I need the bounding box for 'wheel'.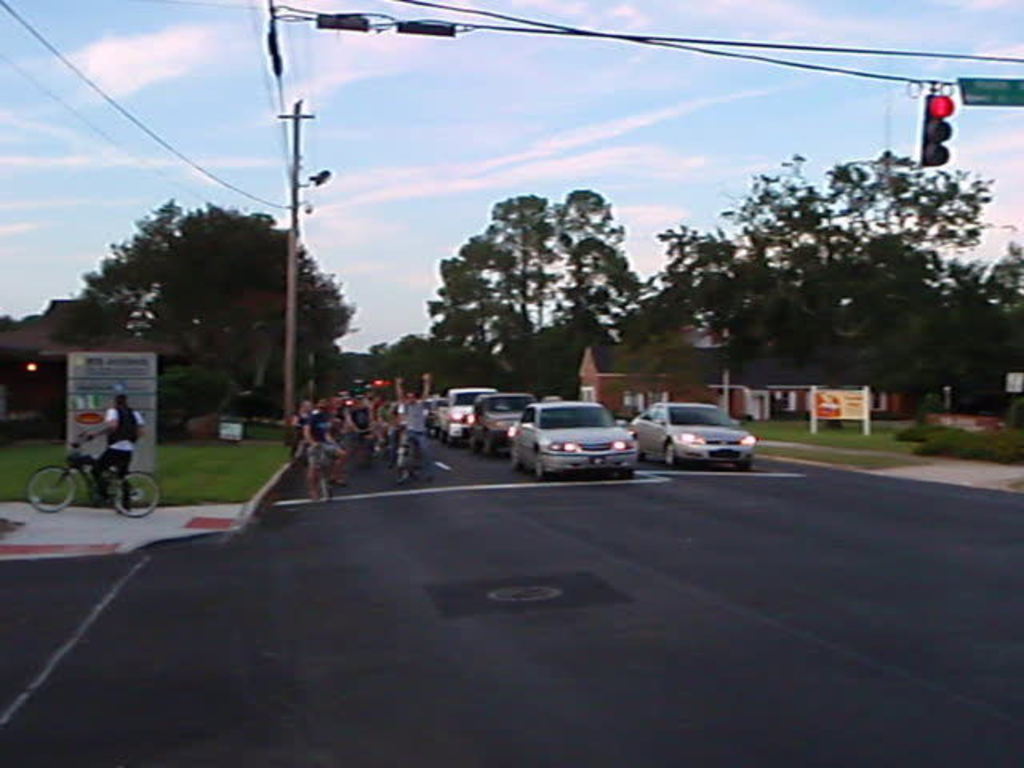
Here it is: (left=109, top=475, right=160, bottom=515).
